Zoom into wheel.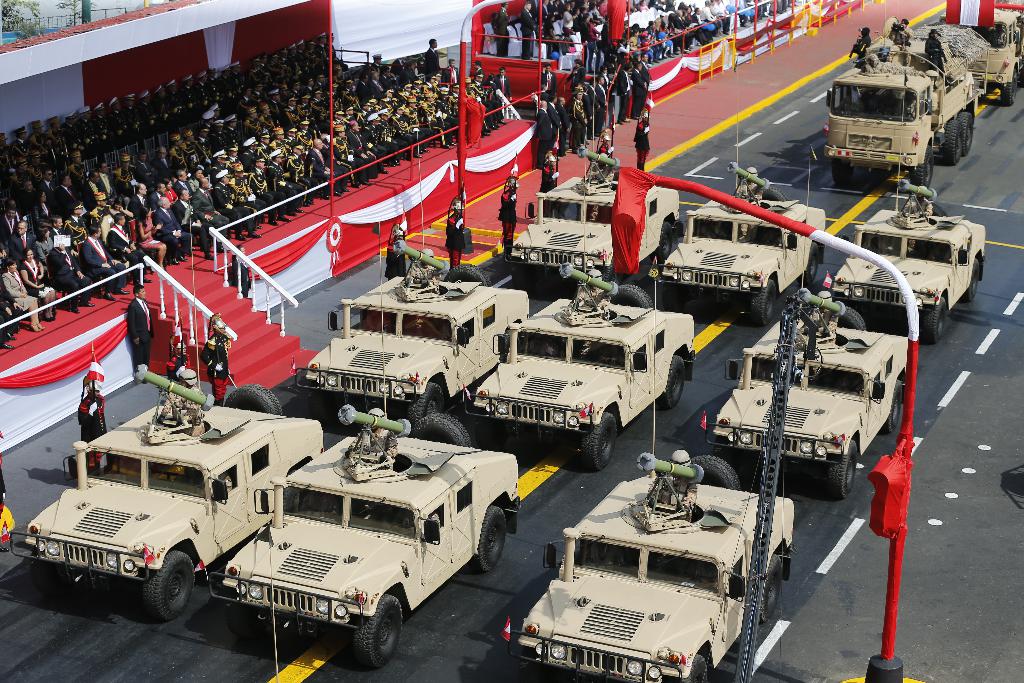
Zoom target: [left=225, top=375, right=276, bottom=415].
